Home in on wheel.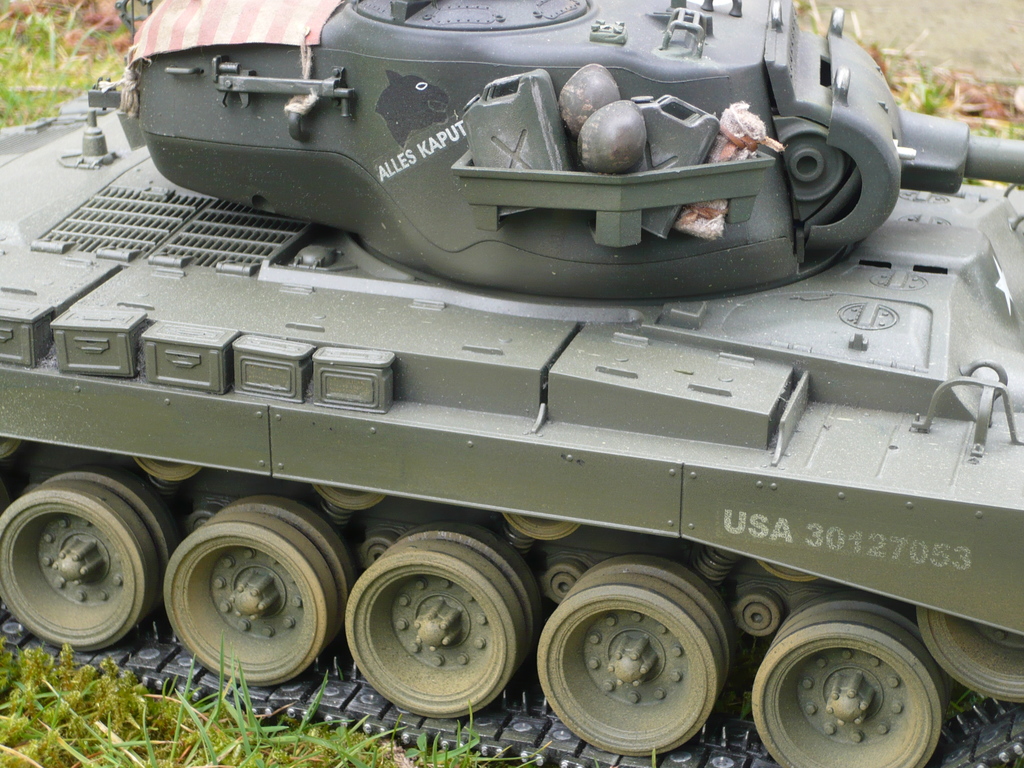
Homed in at <bbox>577, 556, 737, 698</bbox>.
